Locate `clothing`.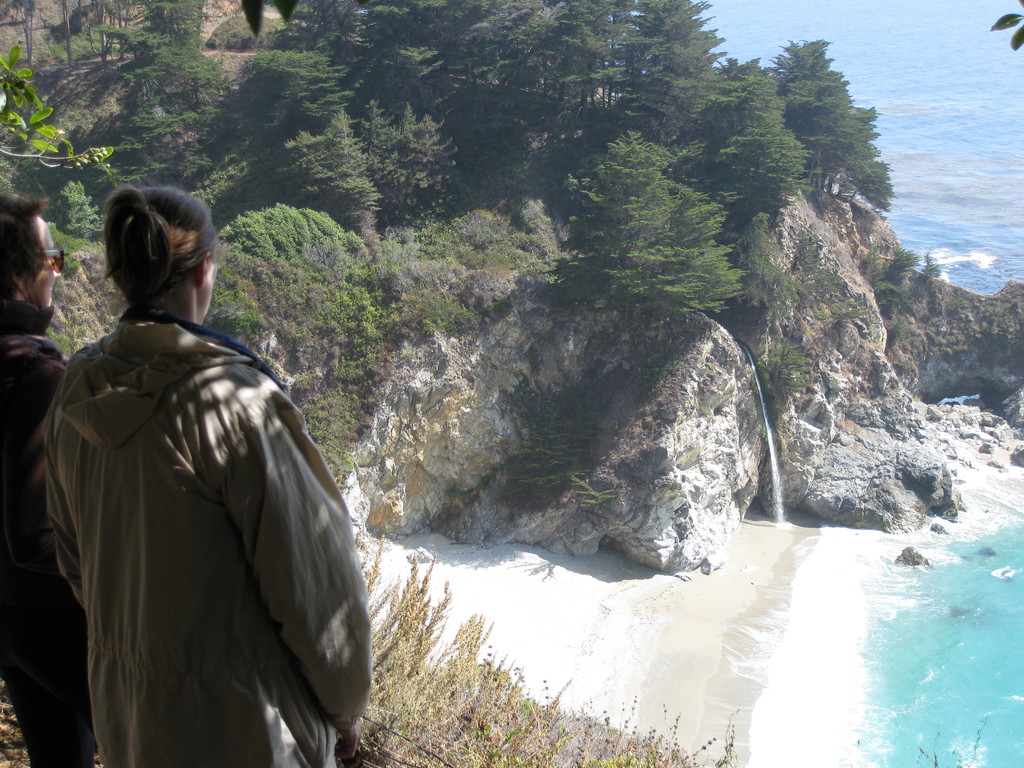
Bounding box: (left=0, top=296, right=72, bottom=767).
